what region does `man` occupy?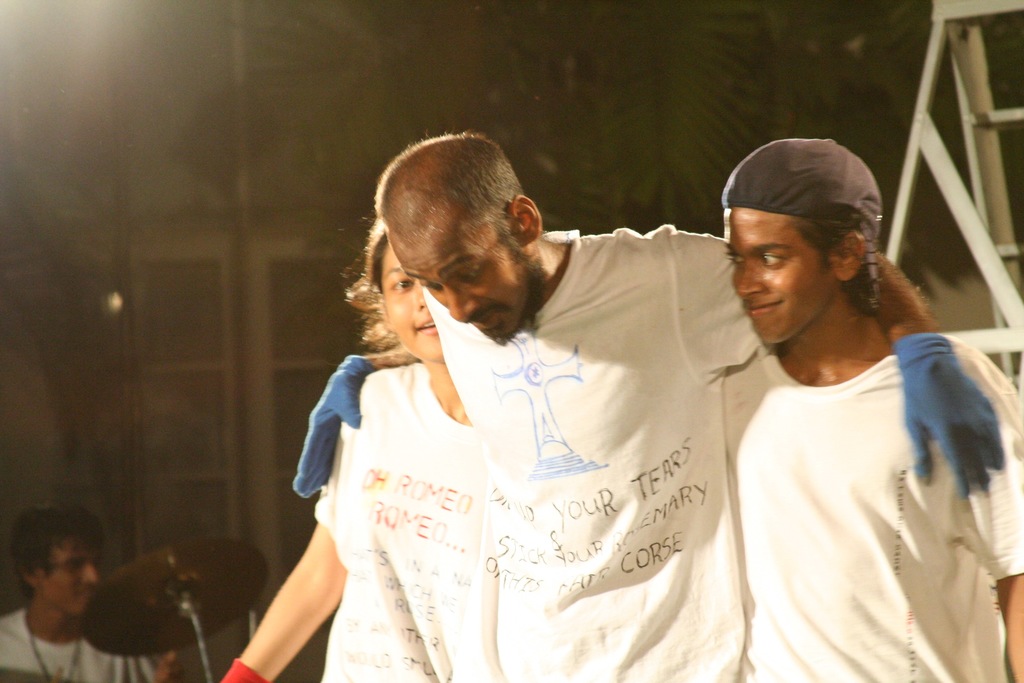
left=0, top=504, right=190, bottom=682.
